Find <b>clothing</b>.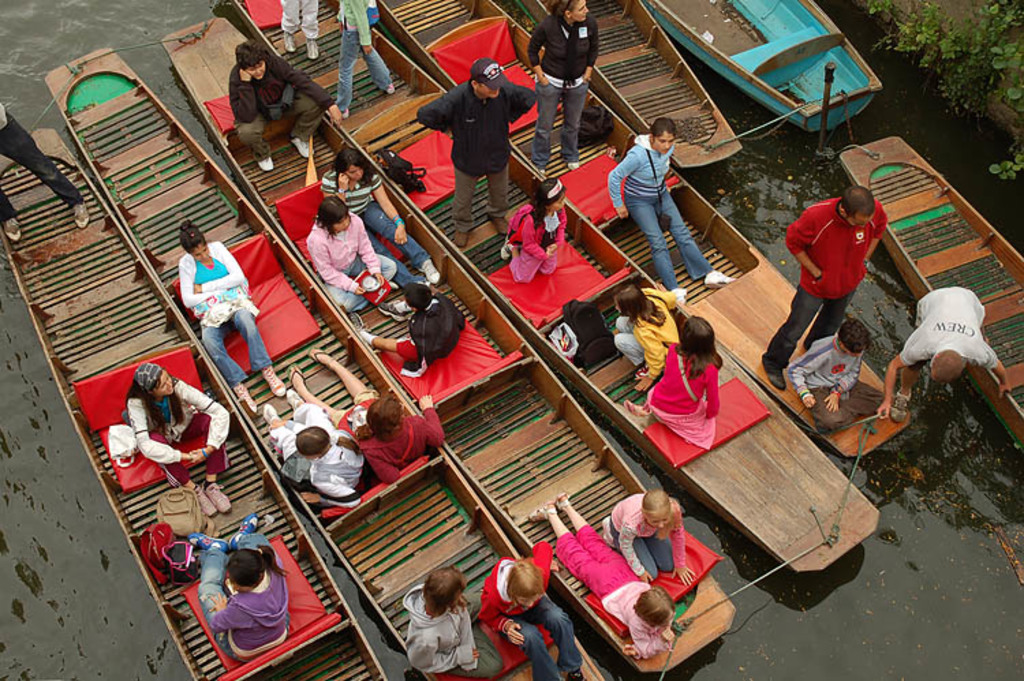
bbox=(603, 491, 691, 583).
